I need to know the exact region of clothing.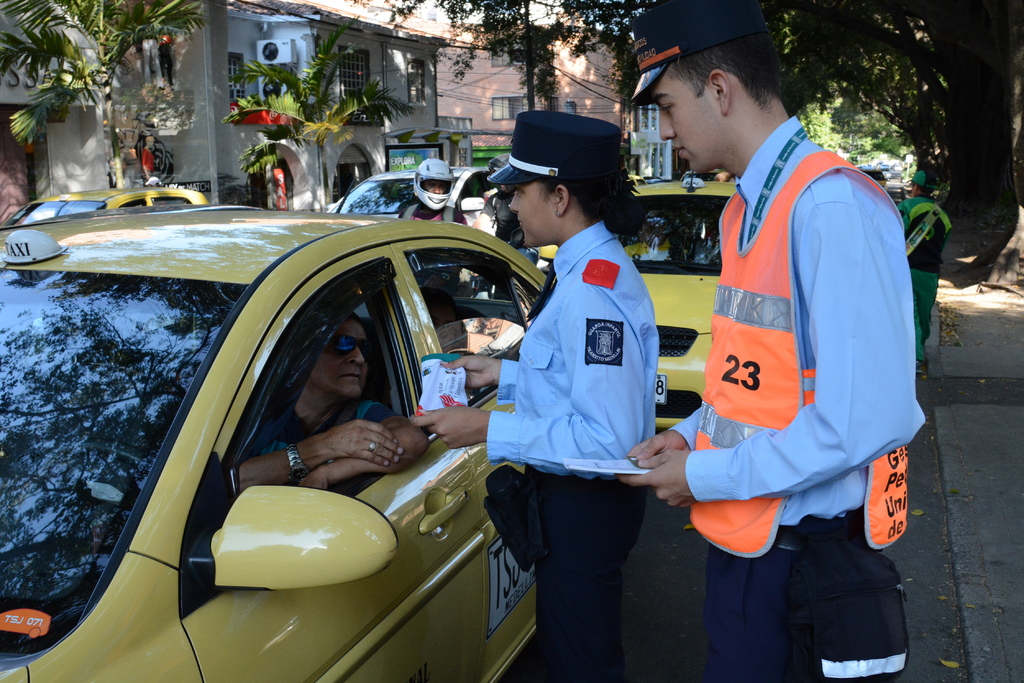
Region: l=485, t=150, r=682, b=656.
